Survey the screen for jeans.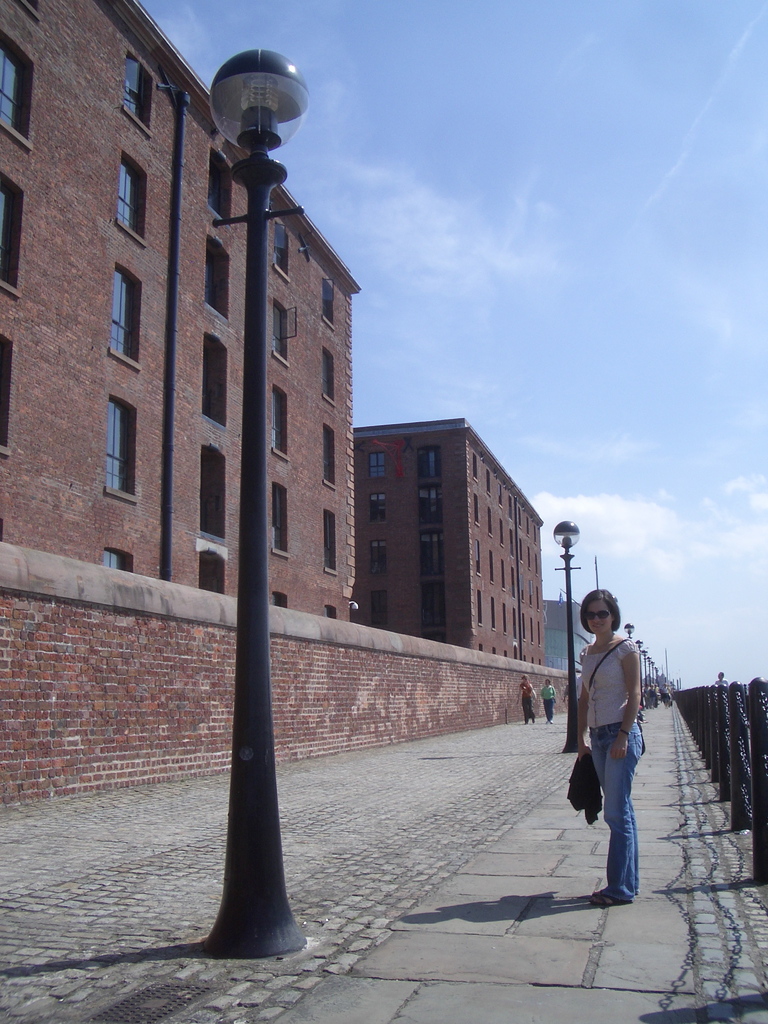
Survey found: 586 710 651 893.
